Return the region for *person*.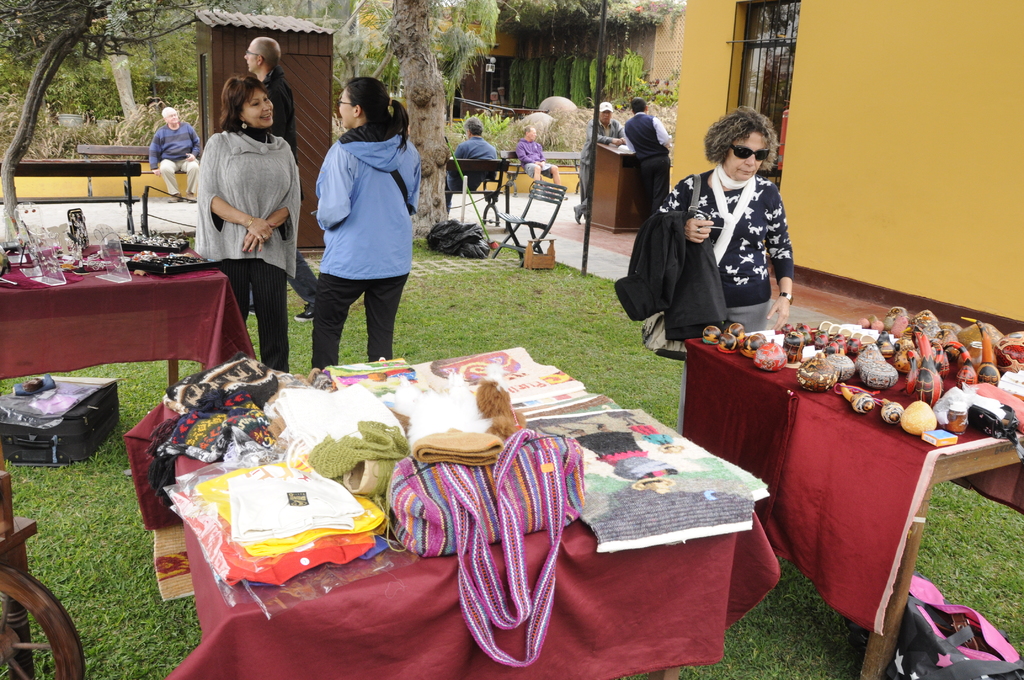
box=[653, 102, 796, 440].
